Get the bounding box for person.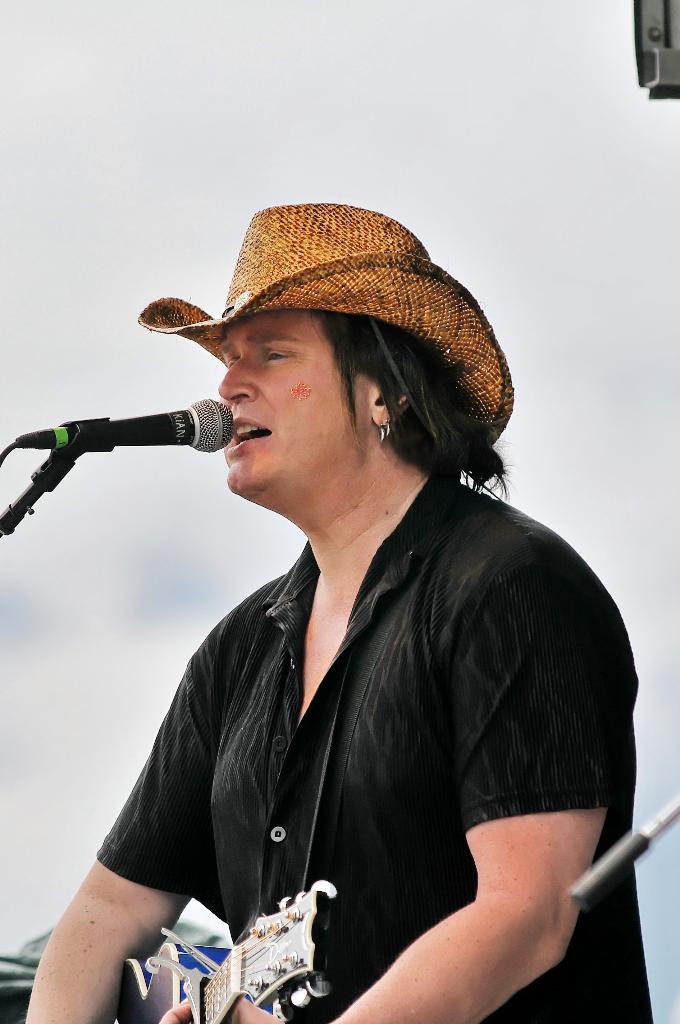
38,237,621,980.
